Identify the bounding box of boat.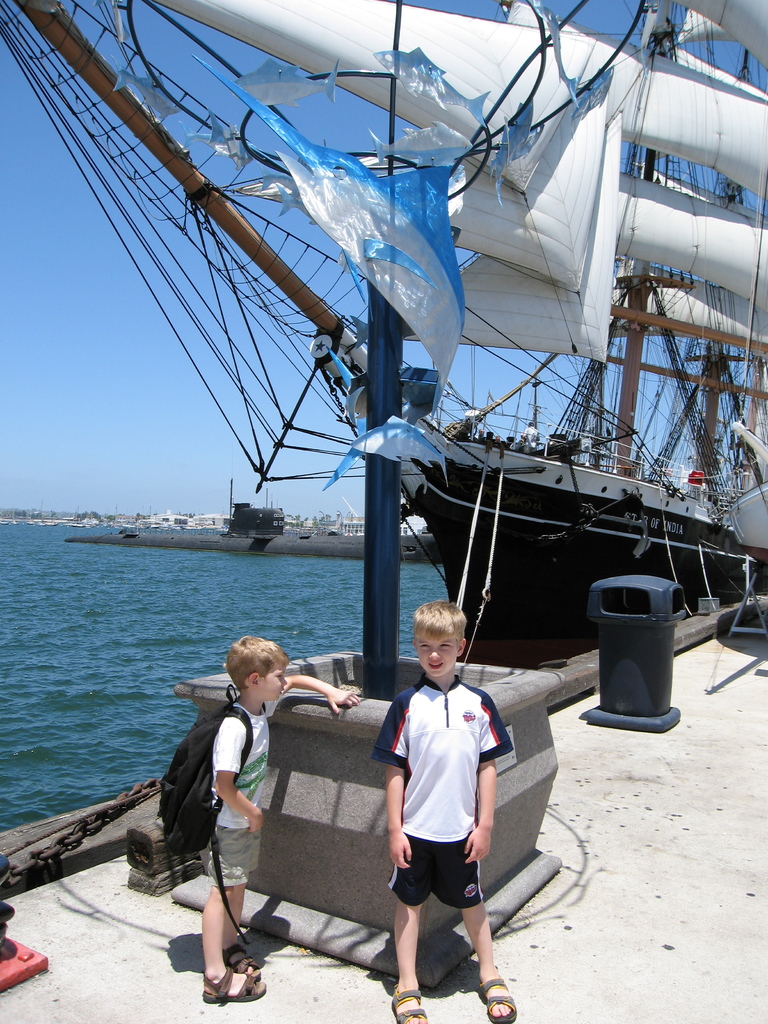
left=66, top=456, right=447, bottom=564.
